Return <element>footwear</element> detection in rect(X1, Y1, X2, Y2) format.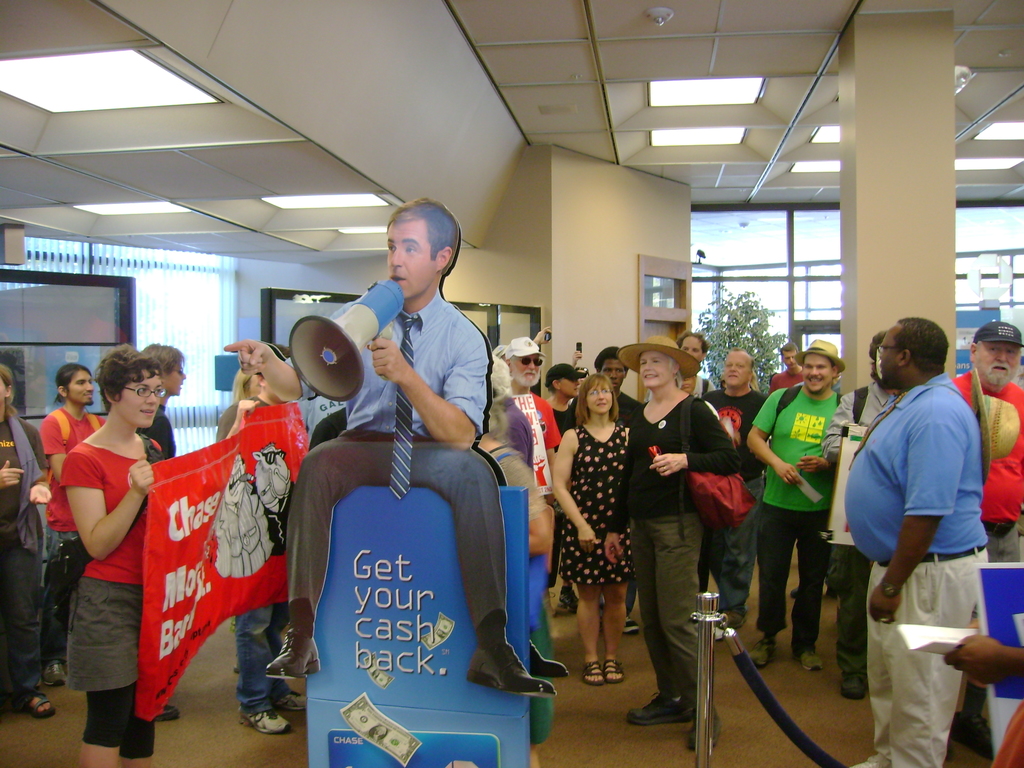
rect(610, 611, 637, 637).
